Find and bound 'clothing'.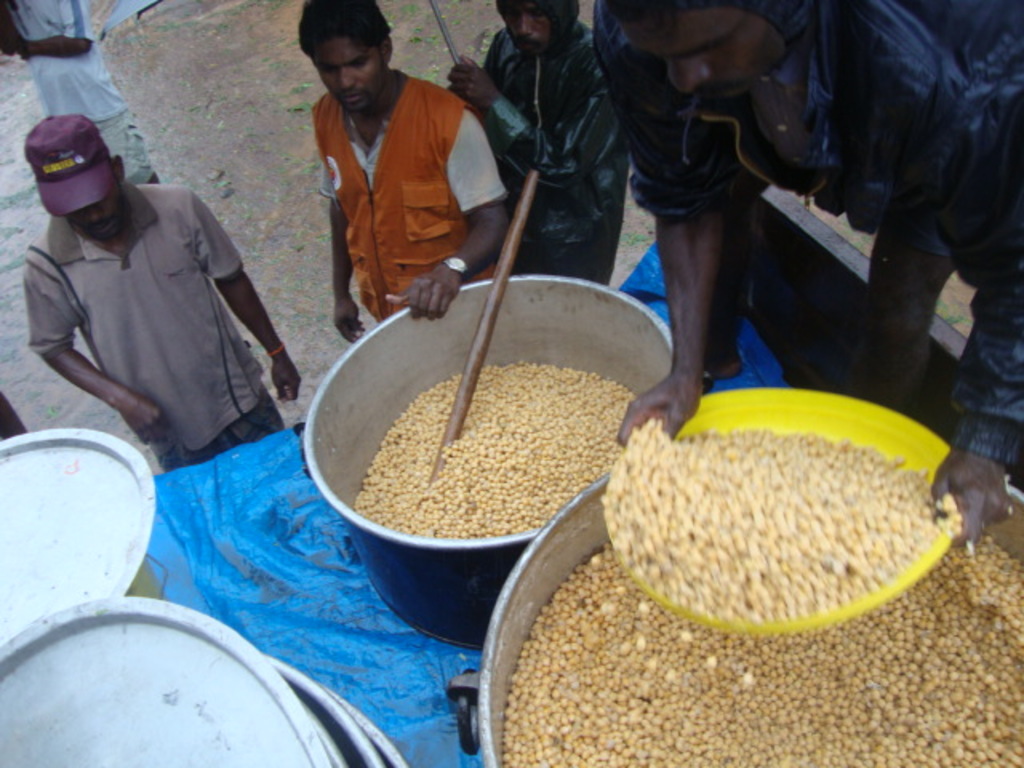
Bound: 483,24,629,278.
